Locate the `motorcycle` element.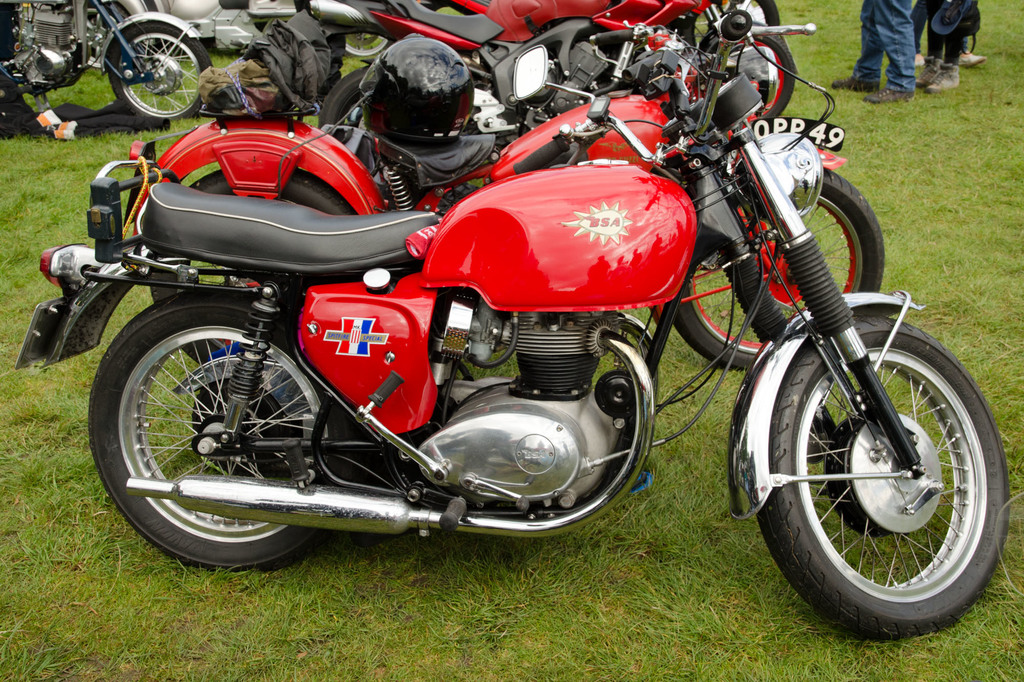
Element bbox: 4/0/214/130.
